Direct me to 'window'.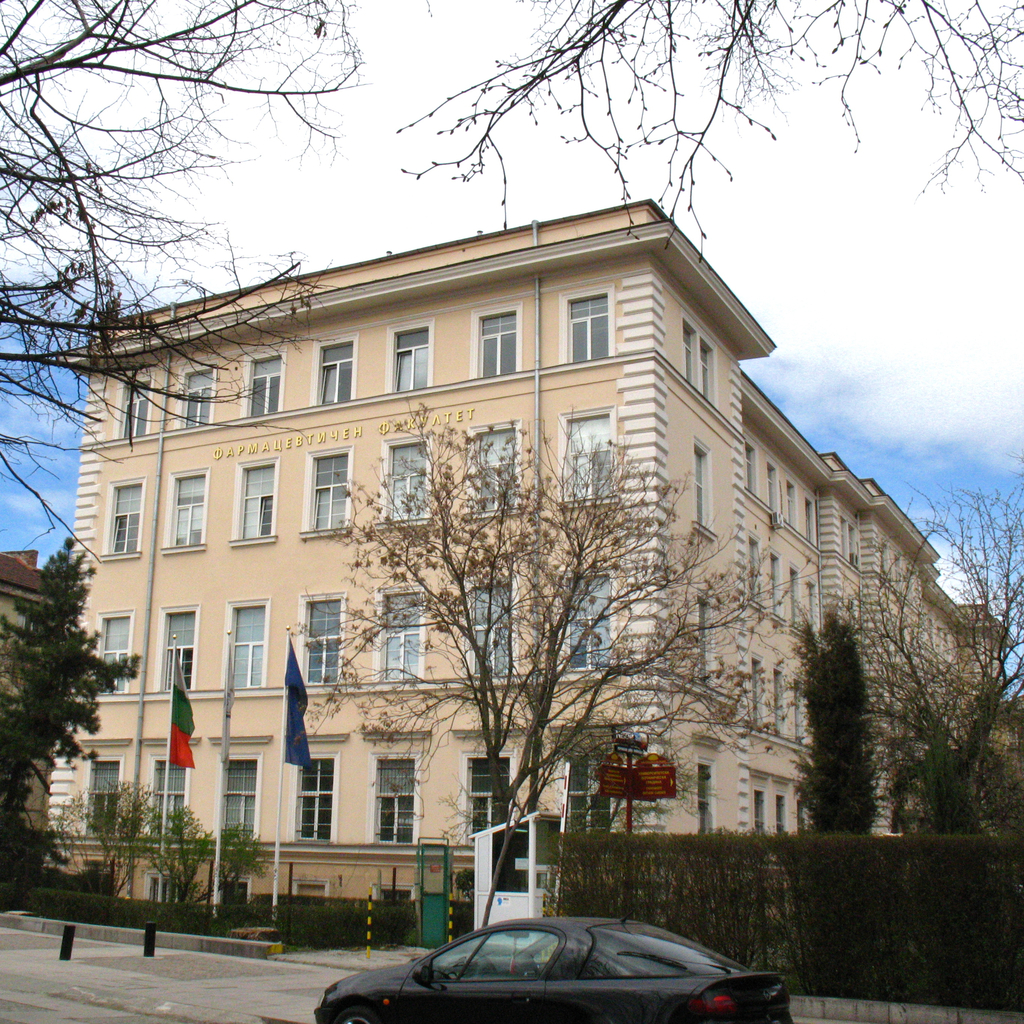
Direction: {"x1": 776, "y1": 801, "x2": 786, "y2": 834}.
